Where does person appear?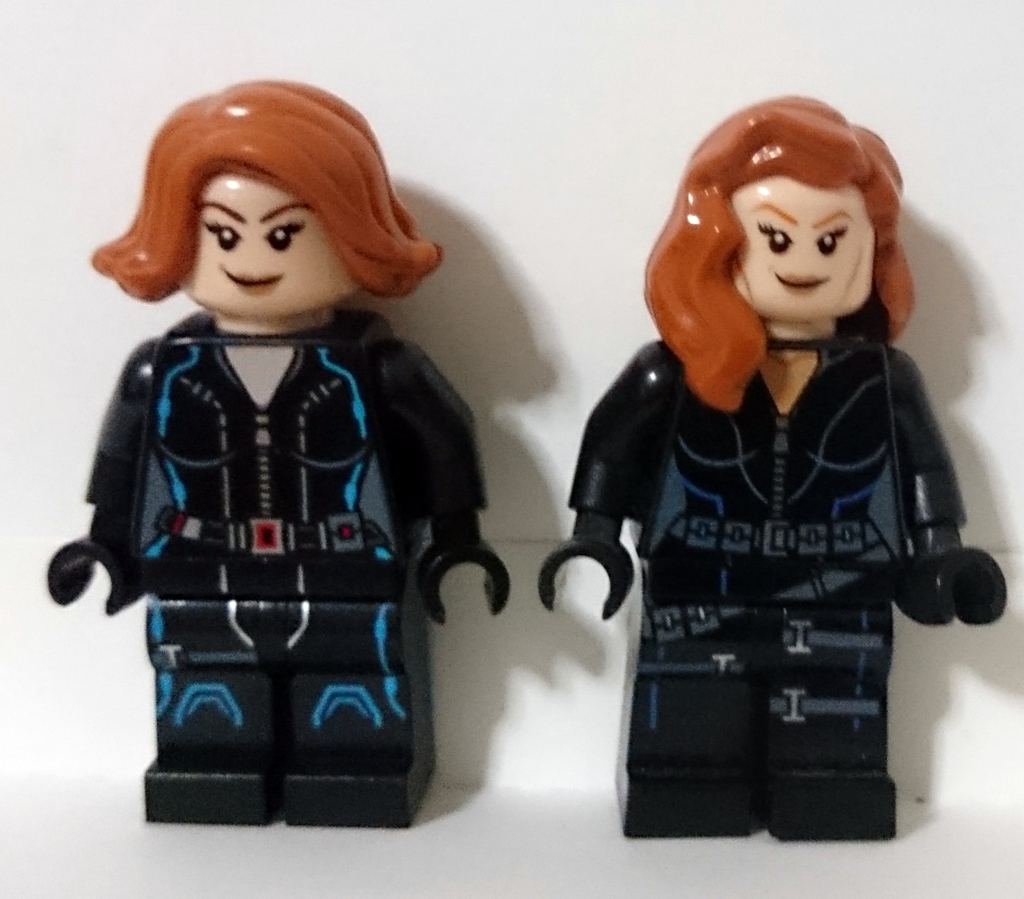
Appears at left=552, top=84, right=995, bottom=870.
